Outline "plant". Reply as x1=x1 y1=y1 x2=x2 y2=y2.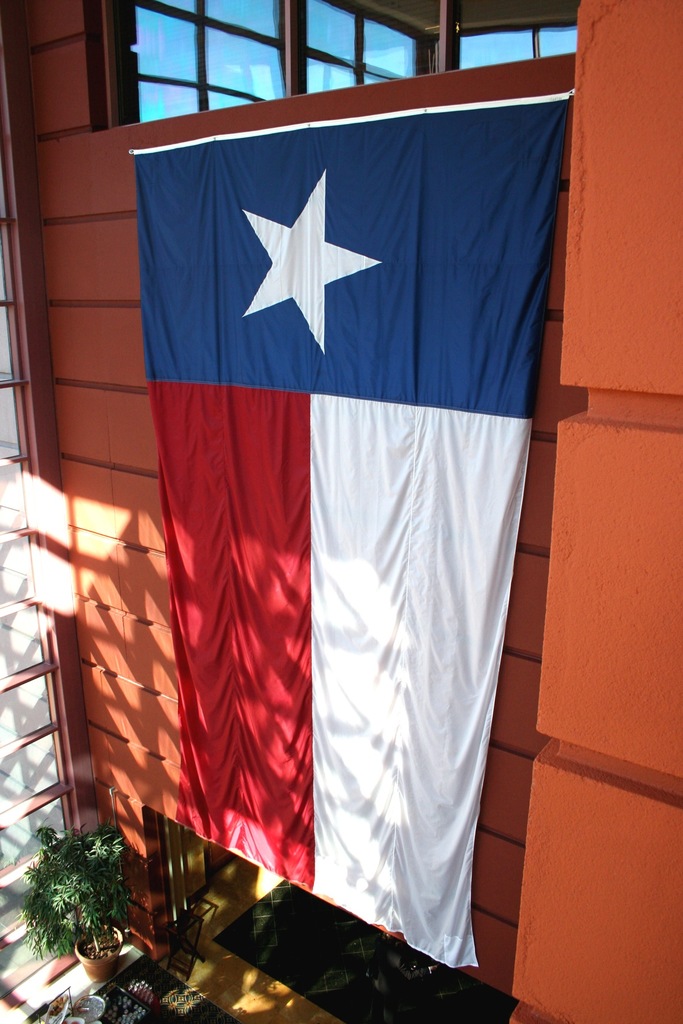
x1=8 y1=805 x2=136 y2=986.
